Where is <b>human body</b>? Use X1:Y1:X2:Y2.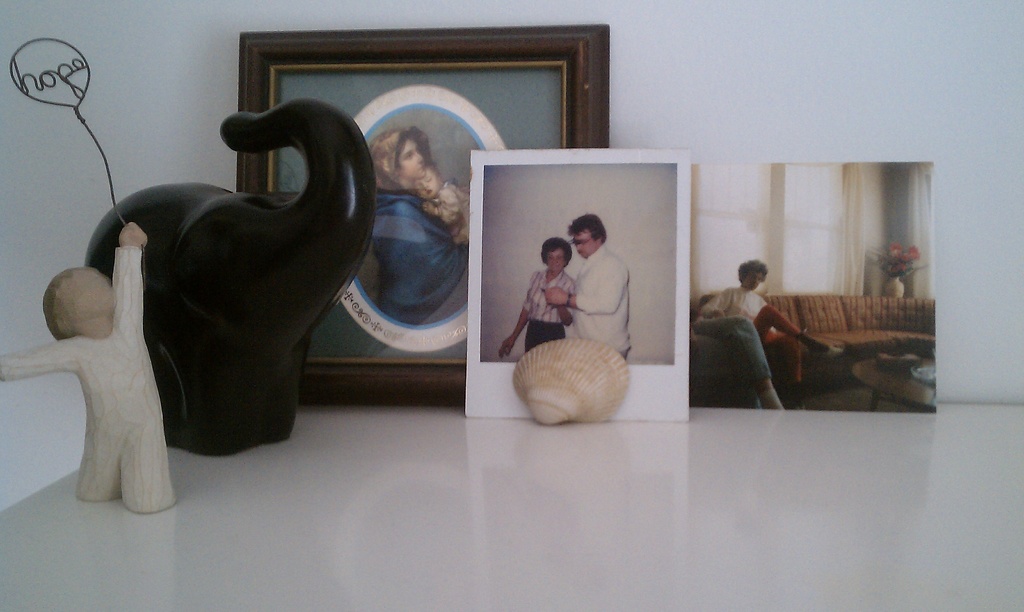
19:201:200:505.
